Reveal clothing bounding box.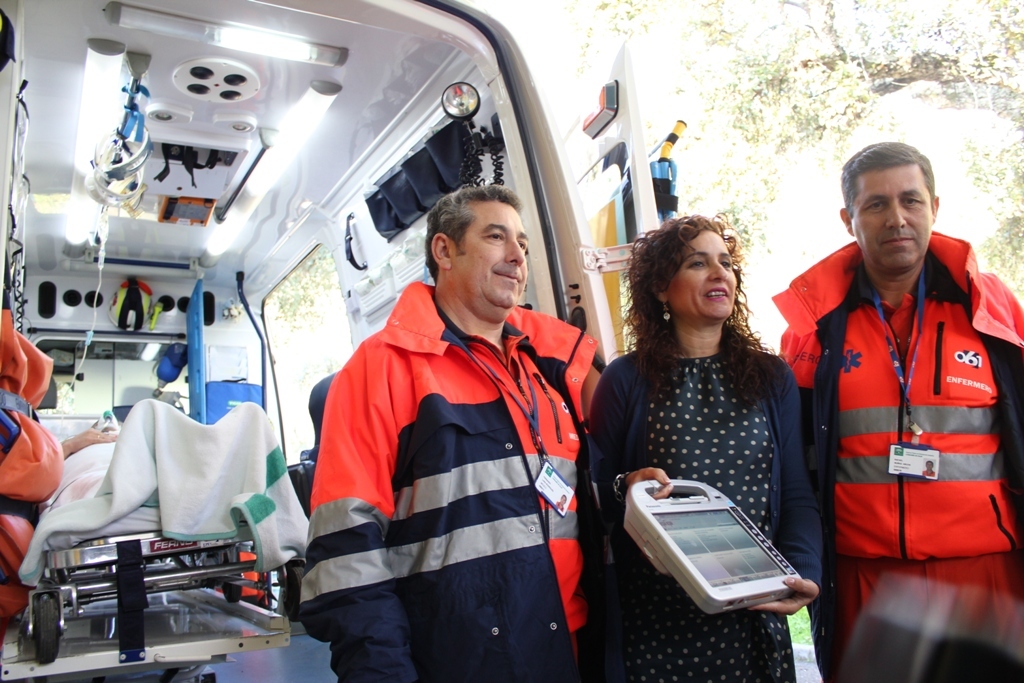
Revealed: [left=762, top=231, right=1023, bottom=565].
